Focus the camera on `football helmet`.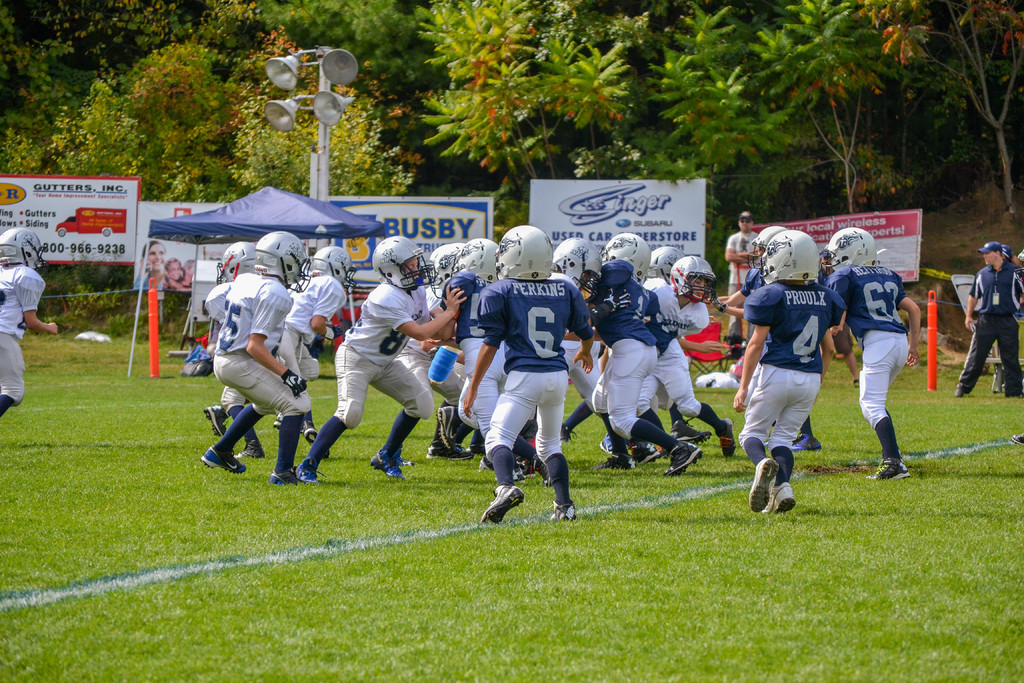
Focus region: bbox(748, 208, 794, 261).
